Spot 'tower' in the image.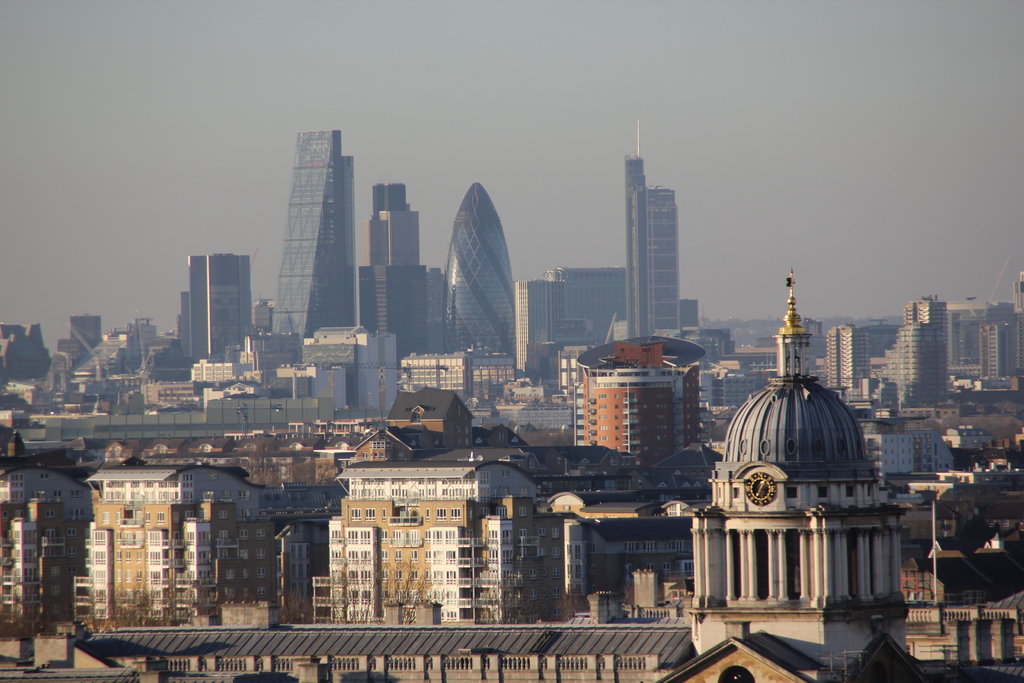
'tower' found at {"left": 364, "top": 176, "right": 424, "bottom": 273}.
